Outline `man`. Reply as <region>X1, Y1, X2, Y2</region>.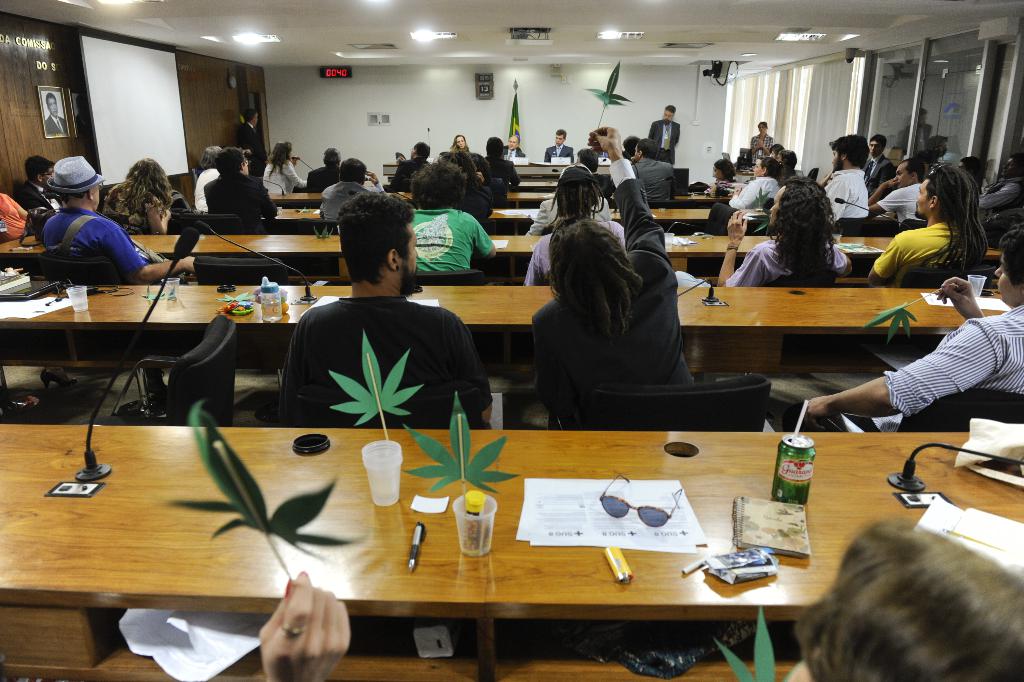
<region>278, 188, 493, 430</region>.
